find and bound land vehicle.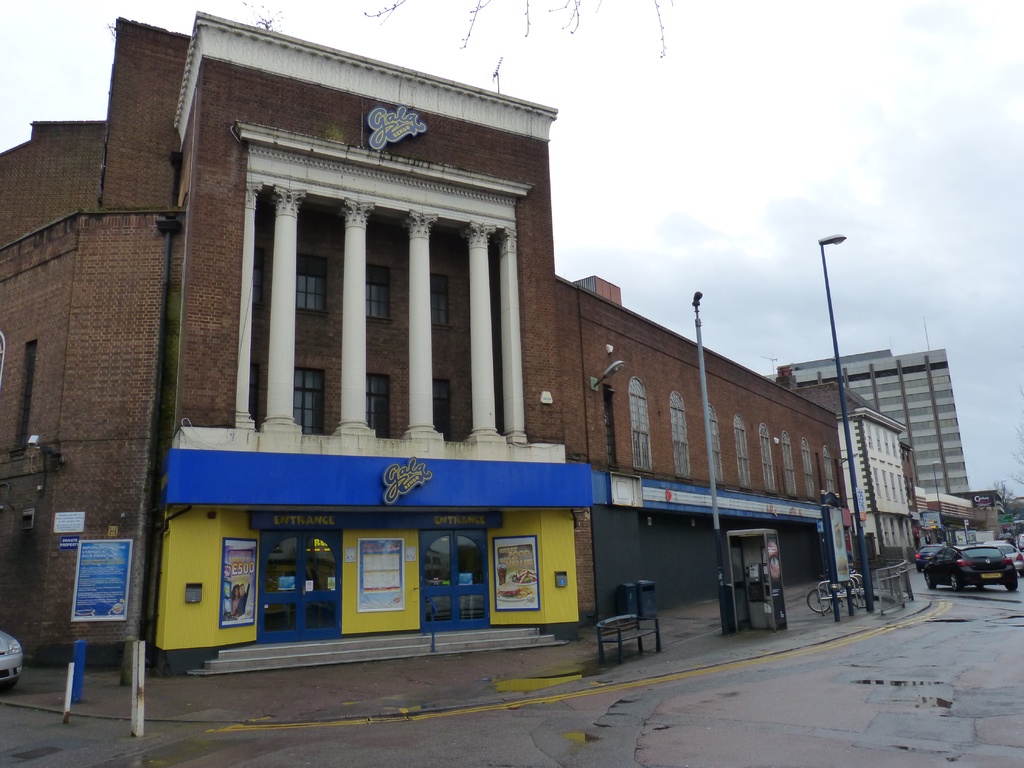
Bound: (x1=1002, y1=534, x2=1012, y2=541).
